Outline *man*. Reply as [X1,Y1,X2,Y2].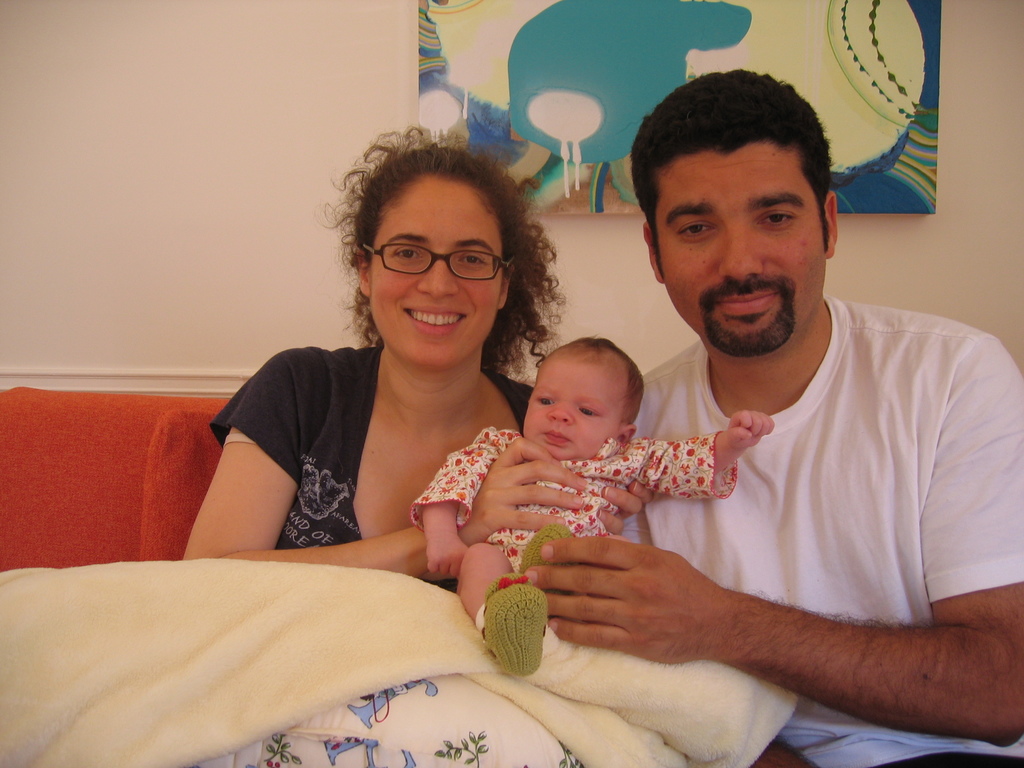
[450,76,996,744].
